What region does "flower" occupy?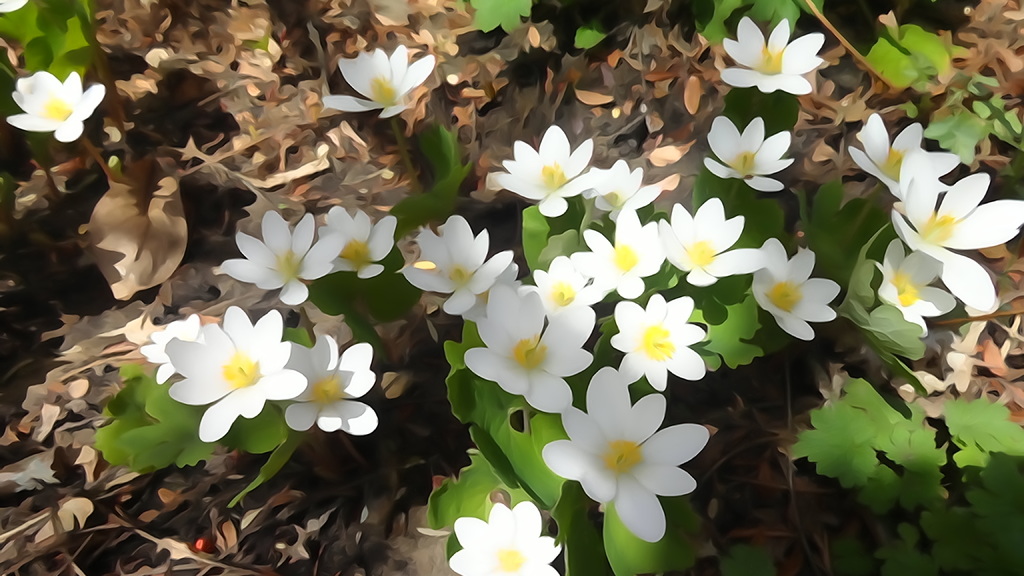
crop(132, 308, 213, 383).
